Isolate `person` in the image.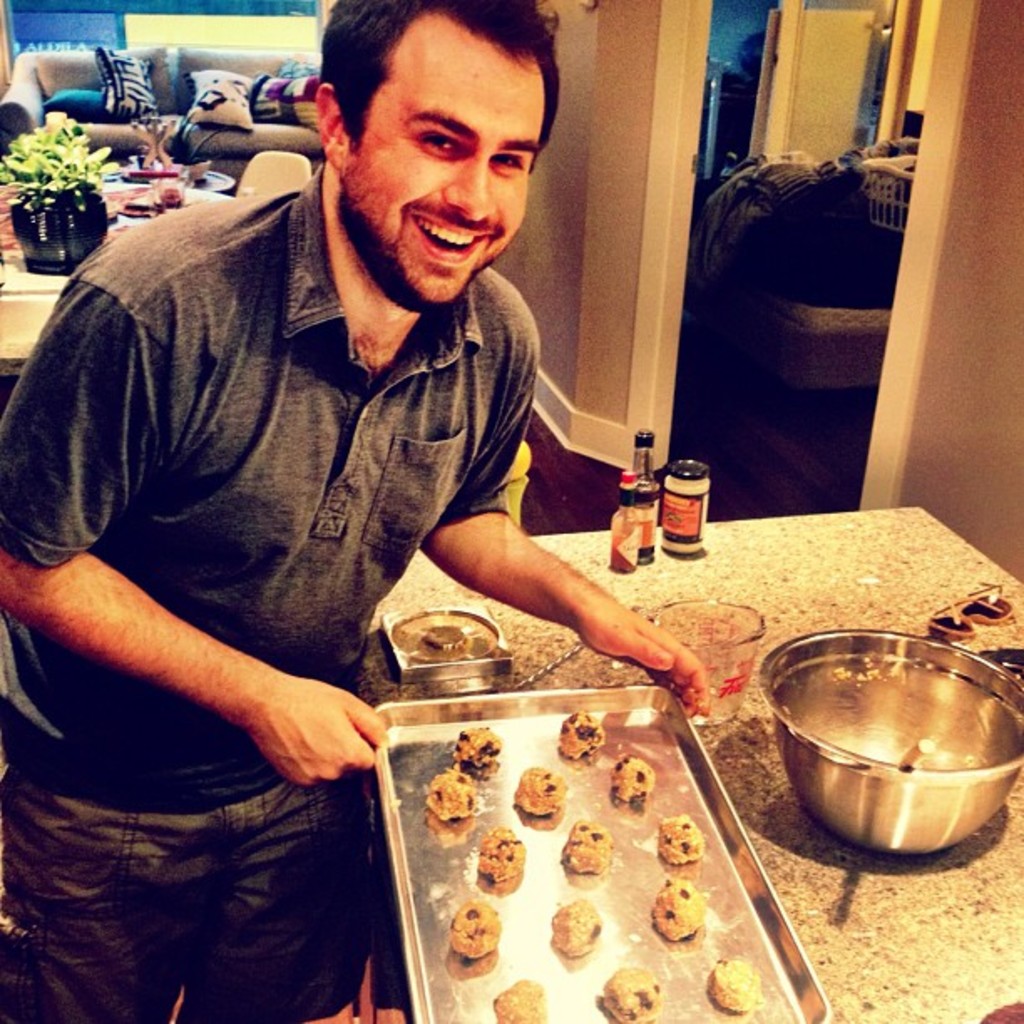
Isolated region: <bbox>2, 0, 713, 1022</bbox>.
